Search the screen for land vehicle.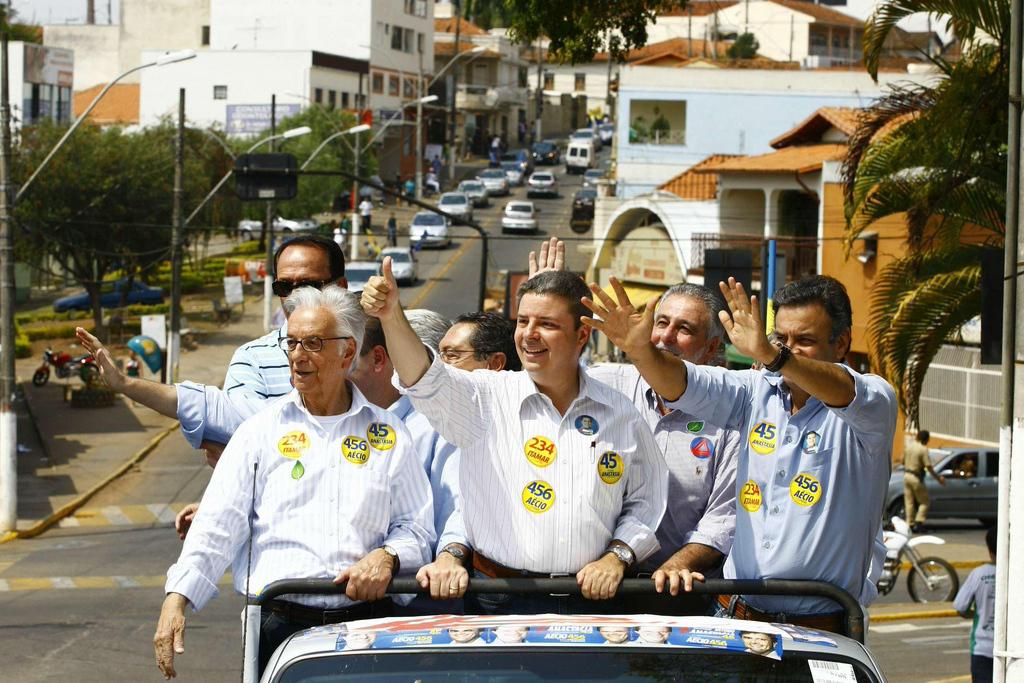
Found at BBox(239, 212, 313, 243).
